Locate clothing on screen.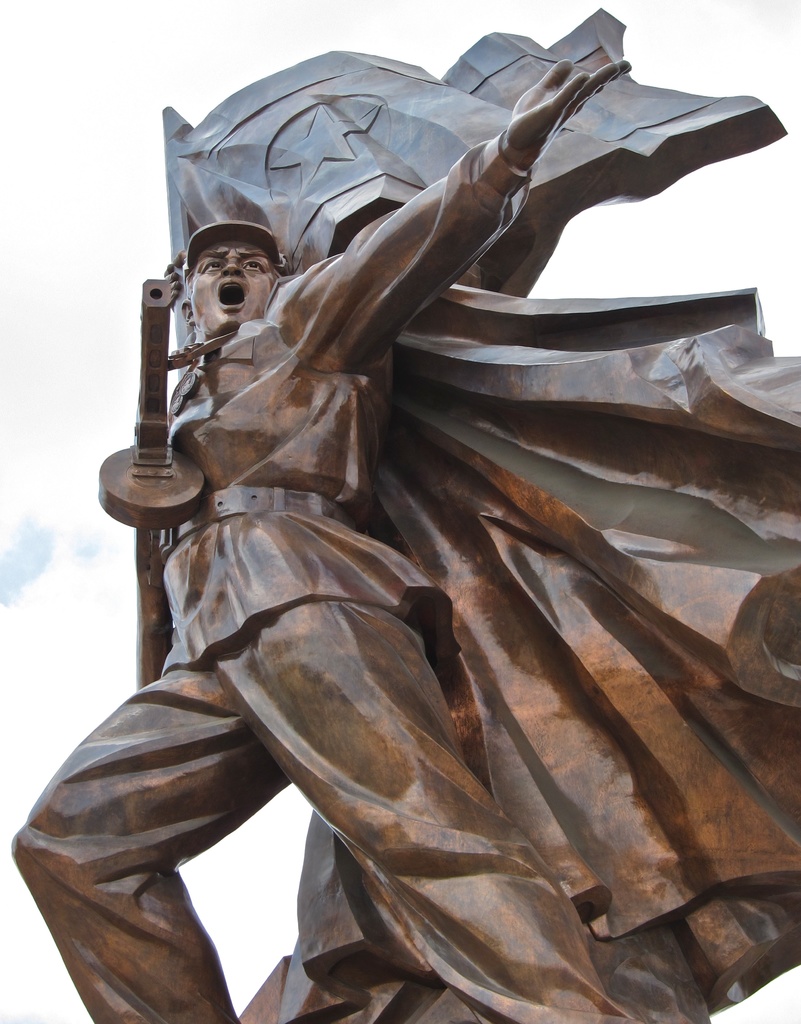
On screen at (9, 269, 646, 1023).
